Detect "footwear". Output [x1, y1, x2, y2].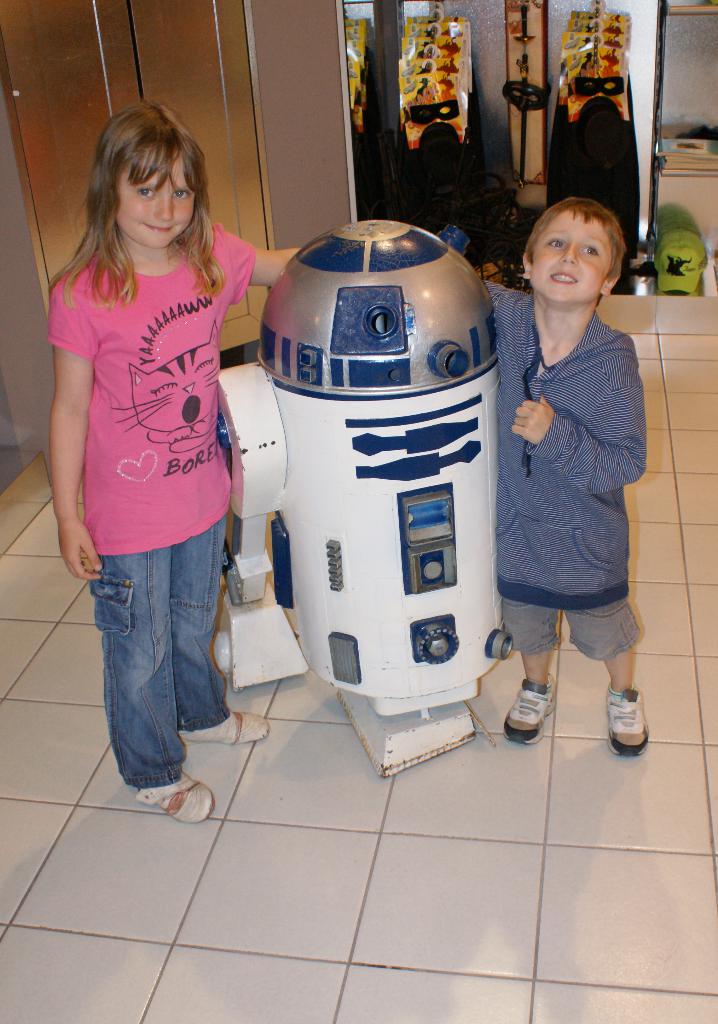
[606, 685, 666, 765].
